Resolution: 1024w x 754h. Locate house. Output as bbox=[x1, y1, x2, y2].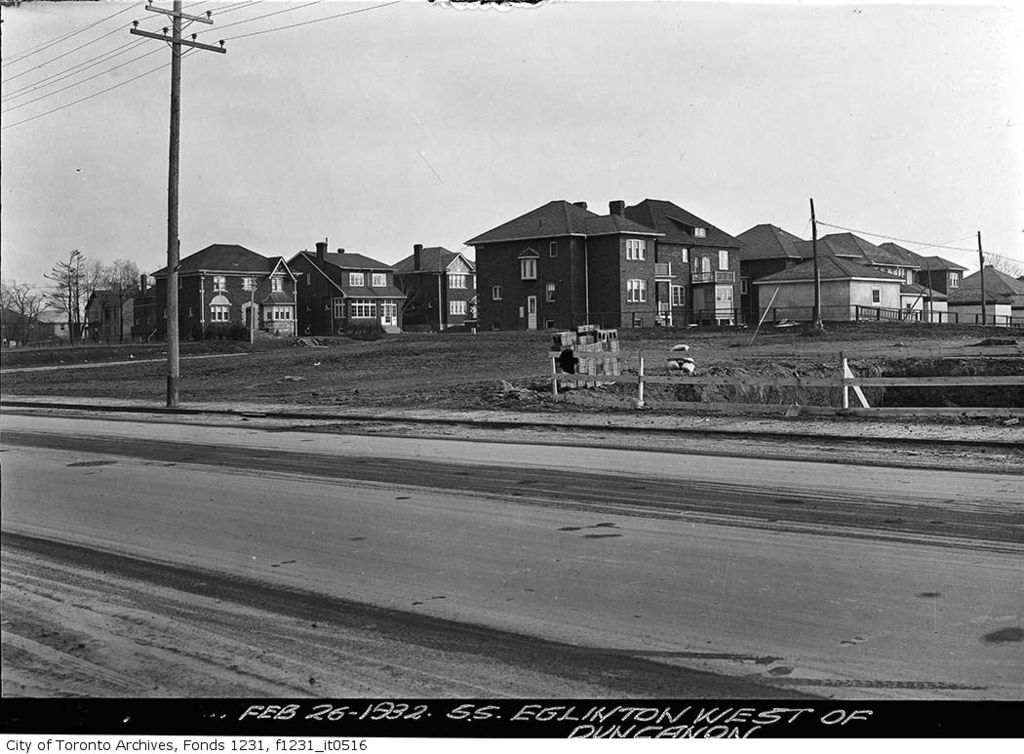
bbox=[744, 250, 905, 328].
